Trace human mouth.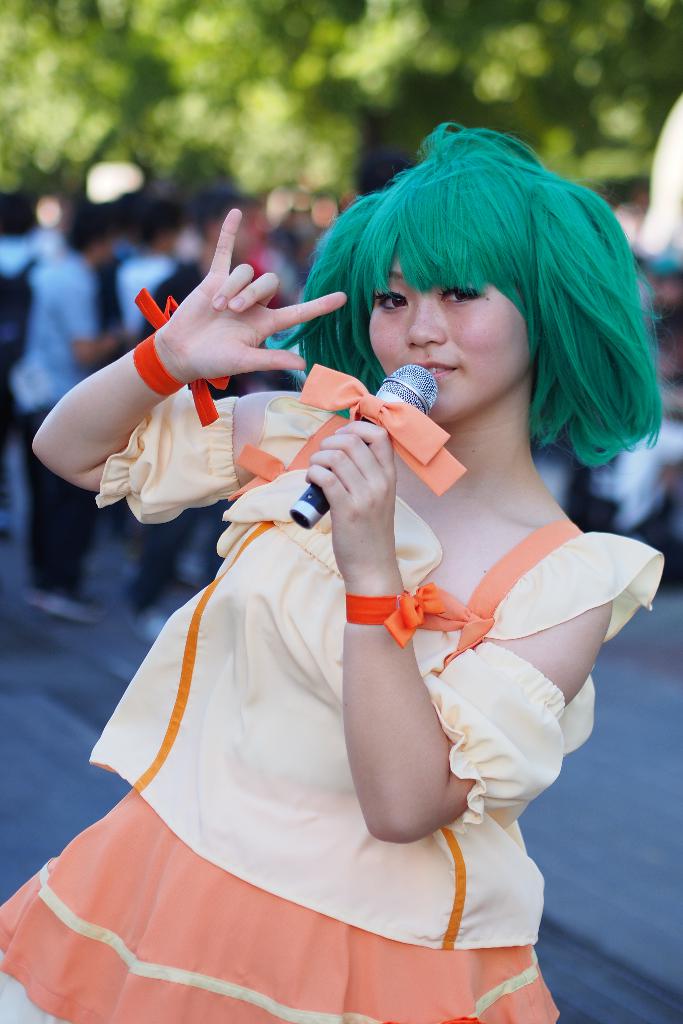
Traced to 430 365 454 380.
